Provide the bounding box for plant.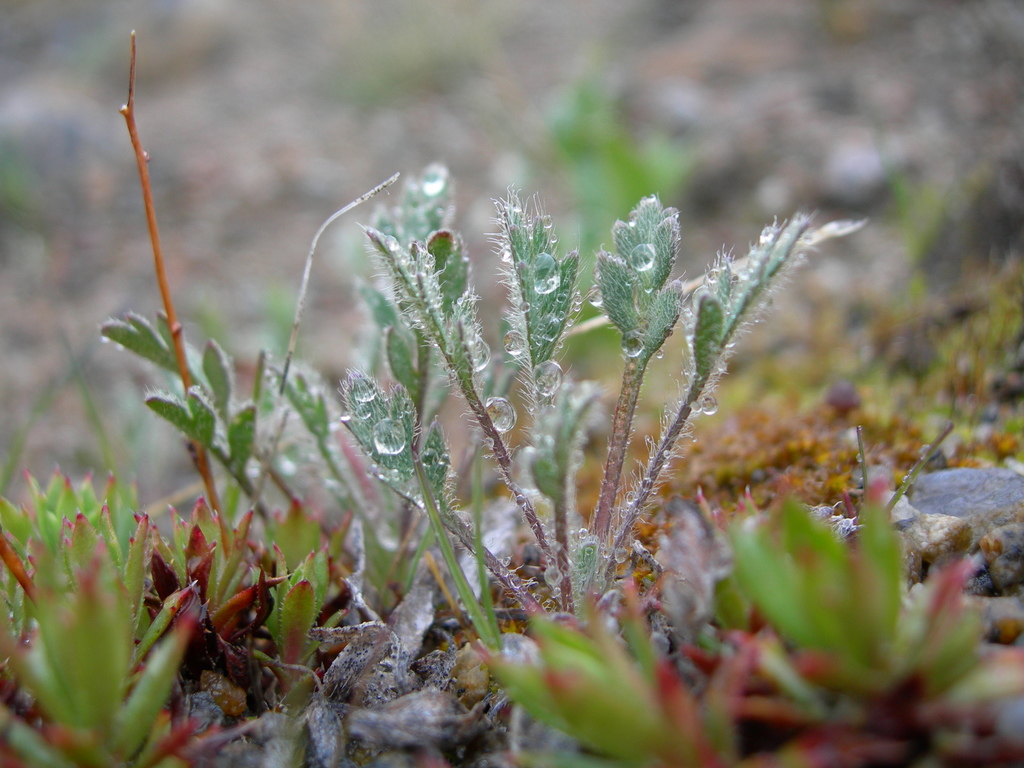
{"left": 556, "top": 56, "right": 707, "bottom": 253}.
